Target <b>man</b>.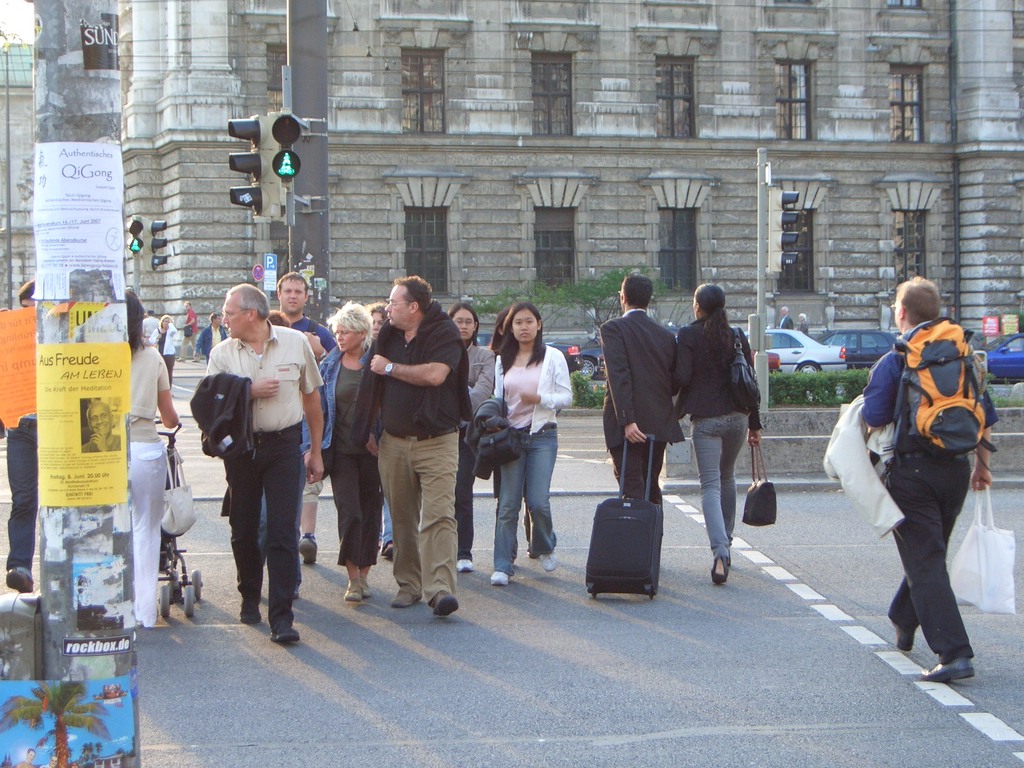
Target region: box=[193, 282, 322, 657].
